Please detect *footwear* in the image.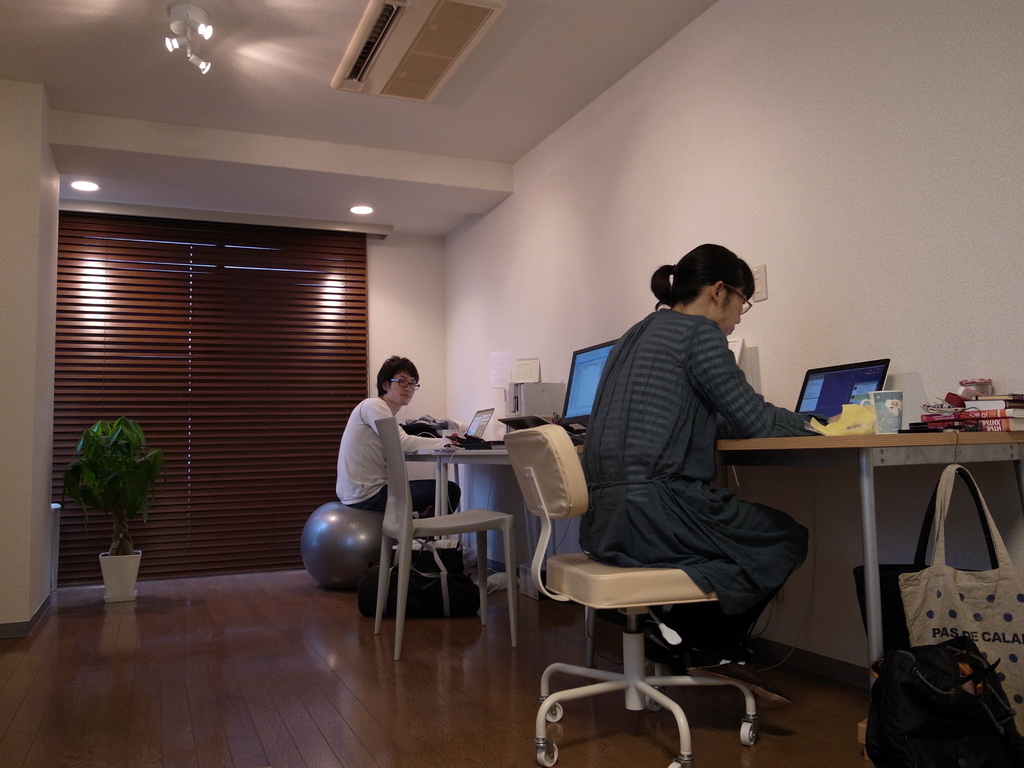
x1=644, y1=627, x2=739, y2=672.
